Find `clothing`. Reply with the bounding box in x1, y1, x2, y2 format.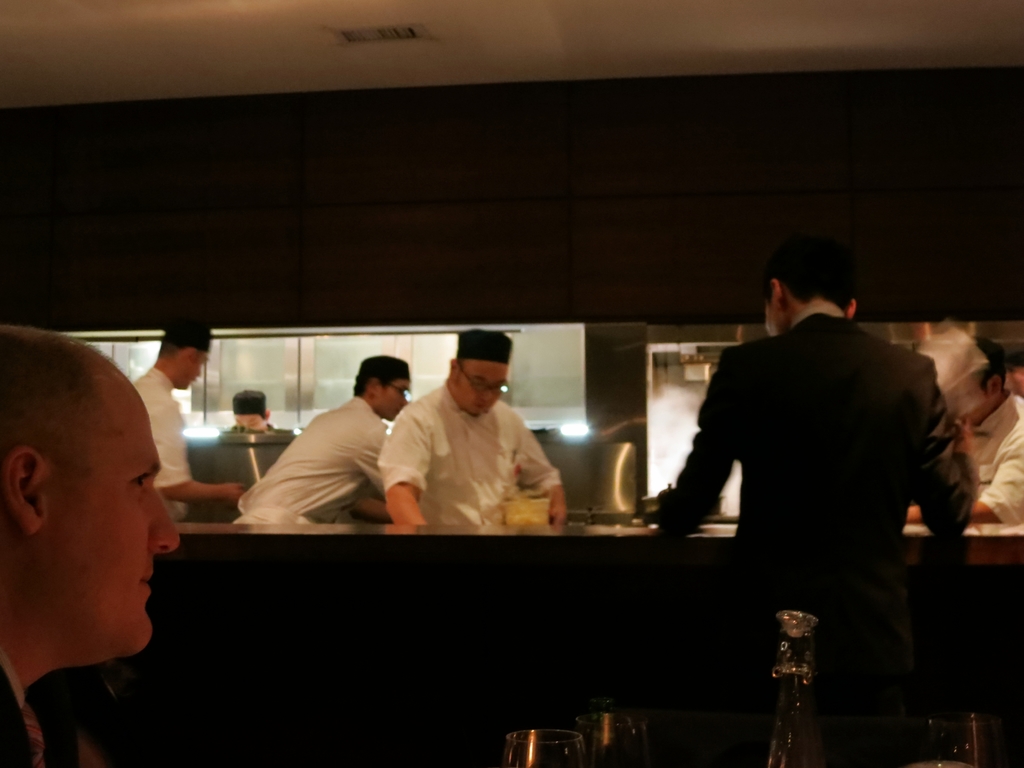
656, 299, 972, 700.
